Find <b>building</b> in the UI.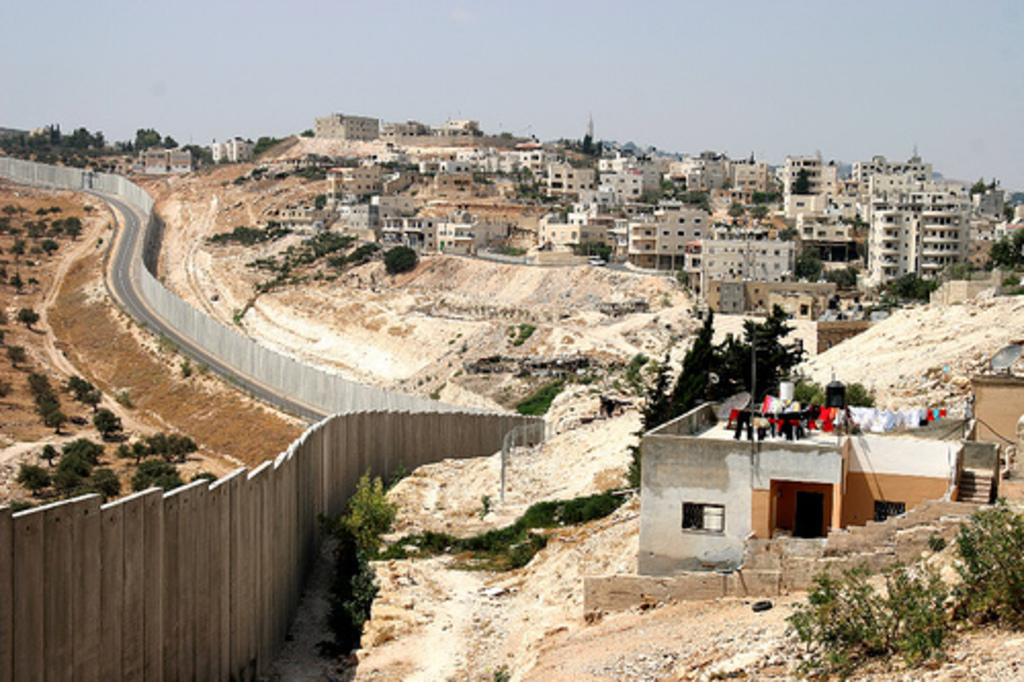
UI element at (x1=139, y1=143, x2=195, y2=170).
